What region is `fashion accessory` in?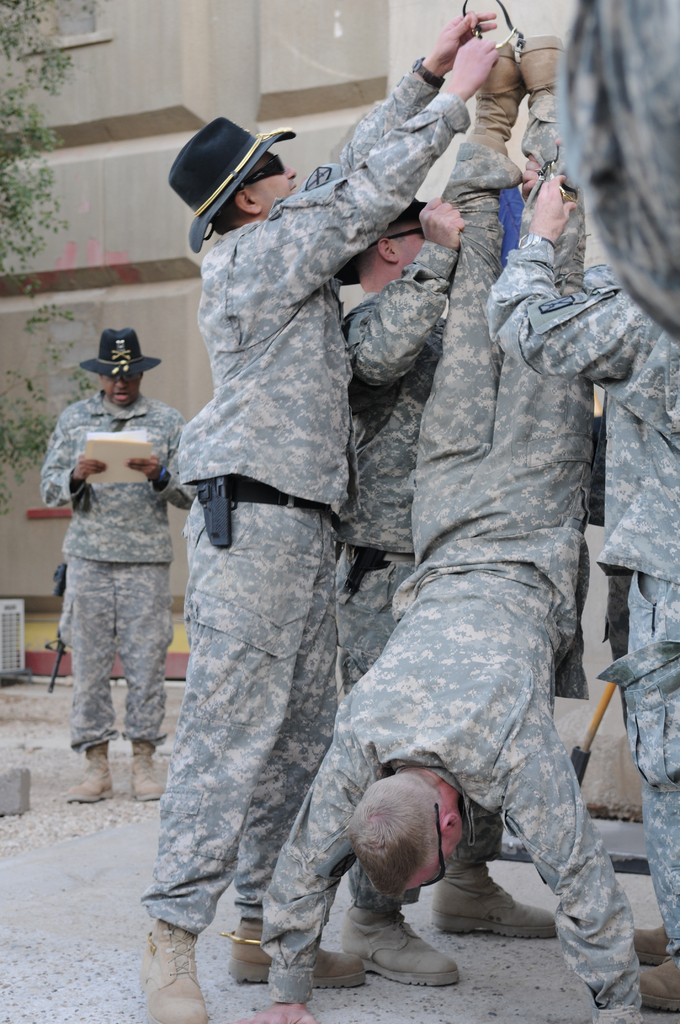
<bbox>64, 741, 115, 804</bbox>.
